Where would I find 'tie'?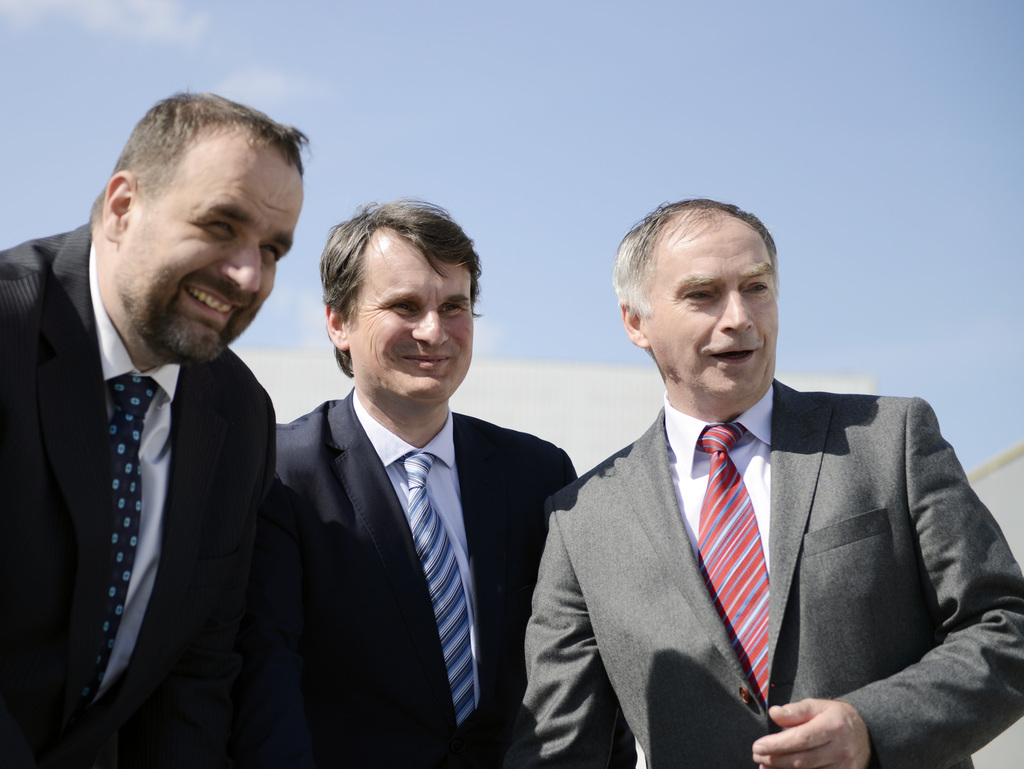
At l=399, t=453, r=488, b=733.
